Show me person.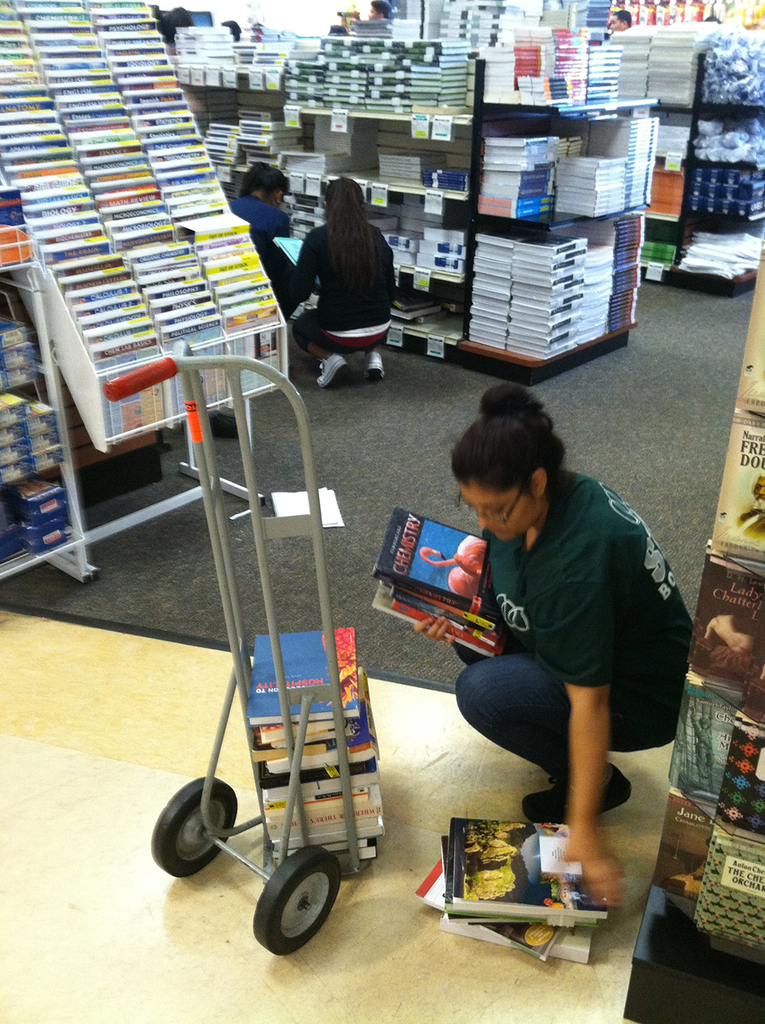
person is here: x1=229, y1=163, x2=291, y2=299.
